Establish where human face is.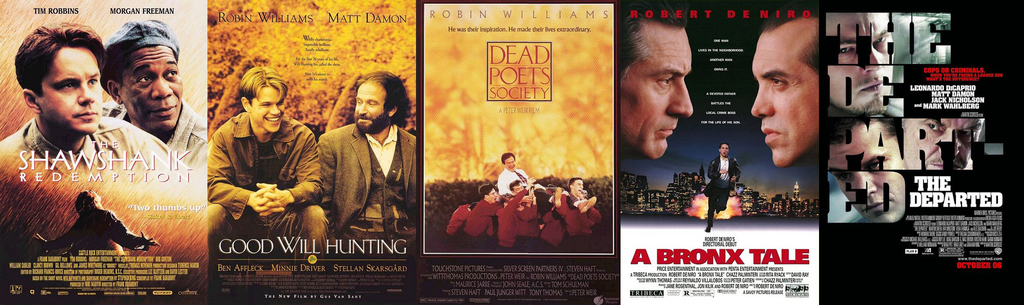
Established at (x1=42, y1=47, x2=104, y2=131).
